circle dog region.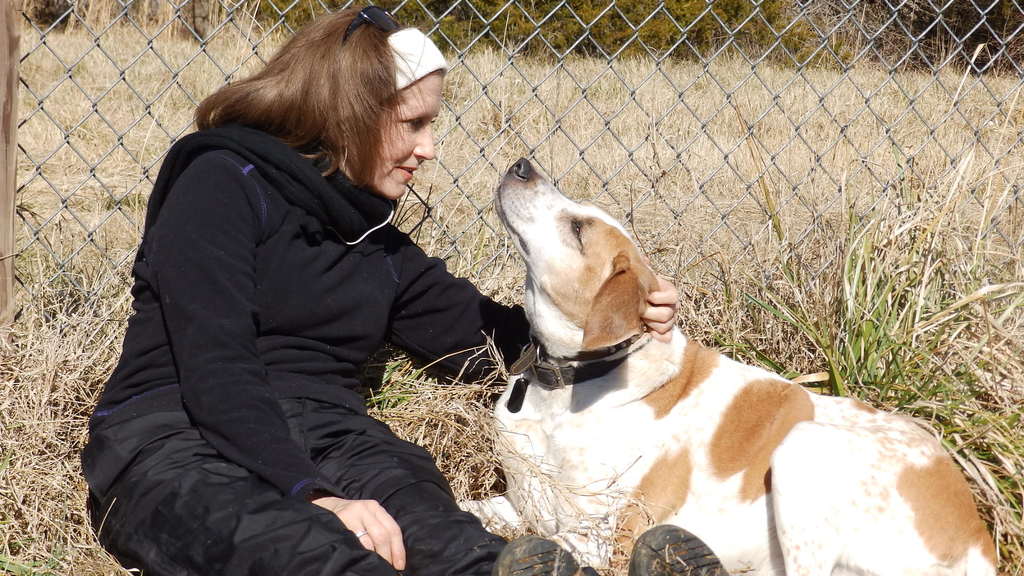
Region: 456/159/1009/575.
